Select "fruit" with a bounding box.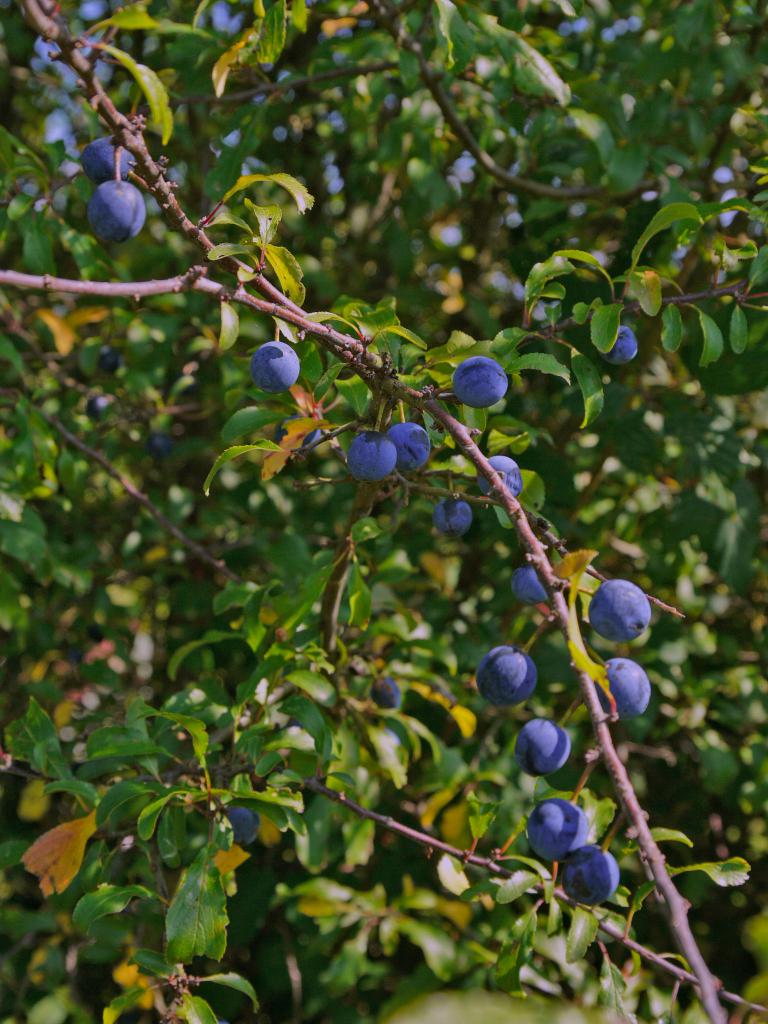
BBox(91, 178, 143, 250).
